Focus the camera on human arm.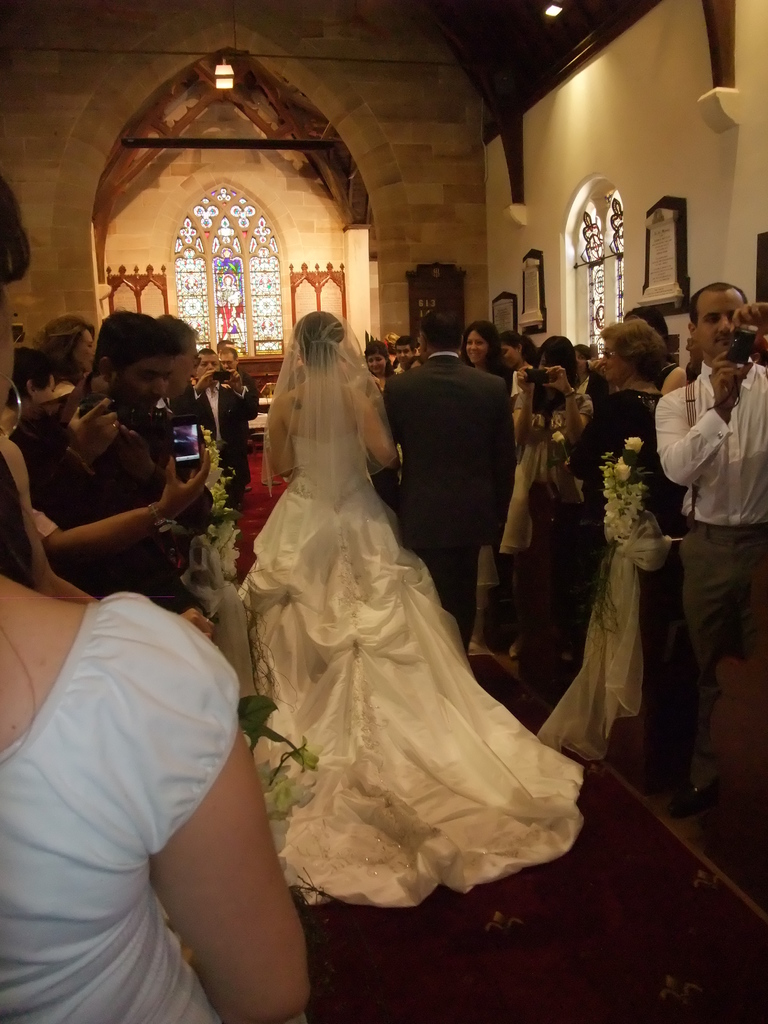
Focus region: x1=61 y1=390 x2=118 y2=473.
